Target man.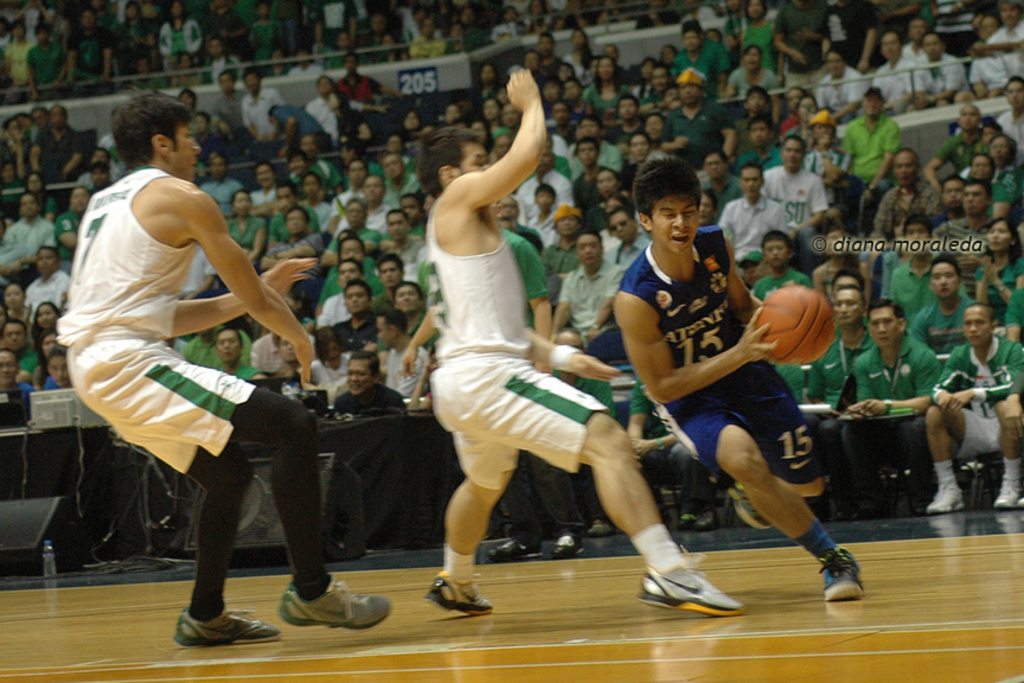
Target region: left=750, top=226, right=806, bottom=302.
